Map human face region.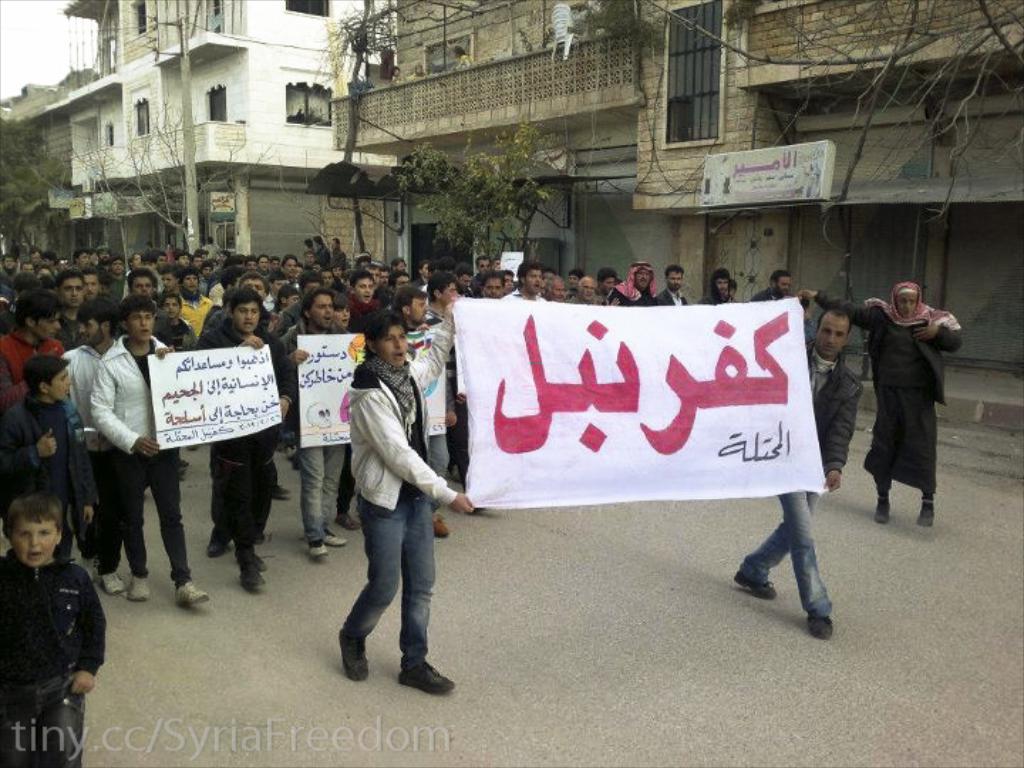
Mapped to x1=521, y1=267, x2=538, y2=299.
